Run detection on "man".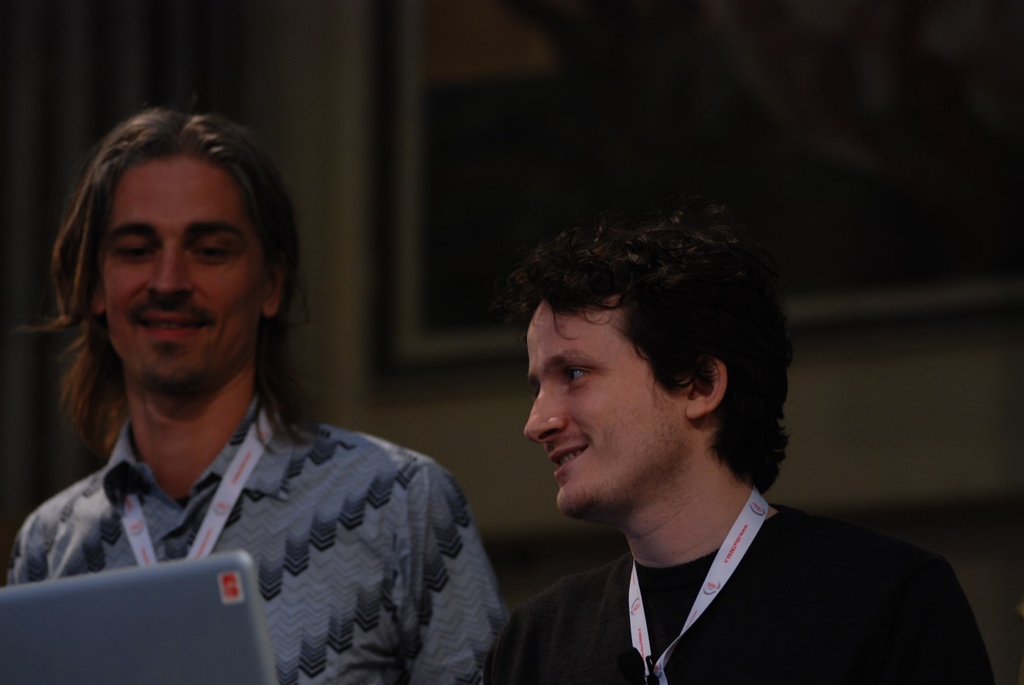
Result: x1=0 y1=108 x2=506 y2=684.
